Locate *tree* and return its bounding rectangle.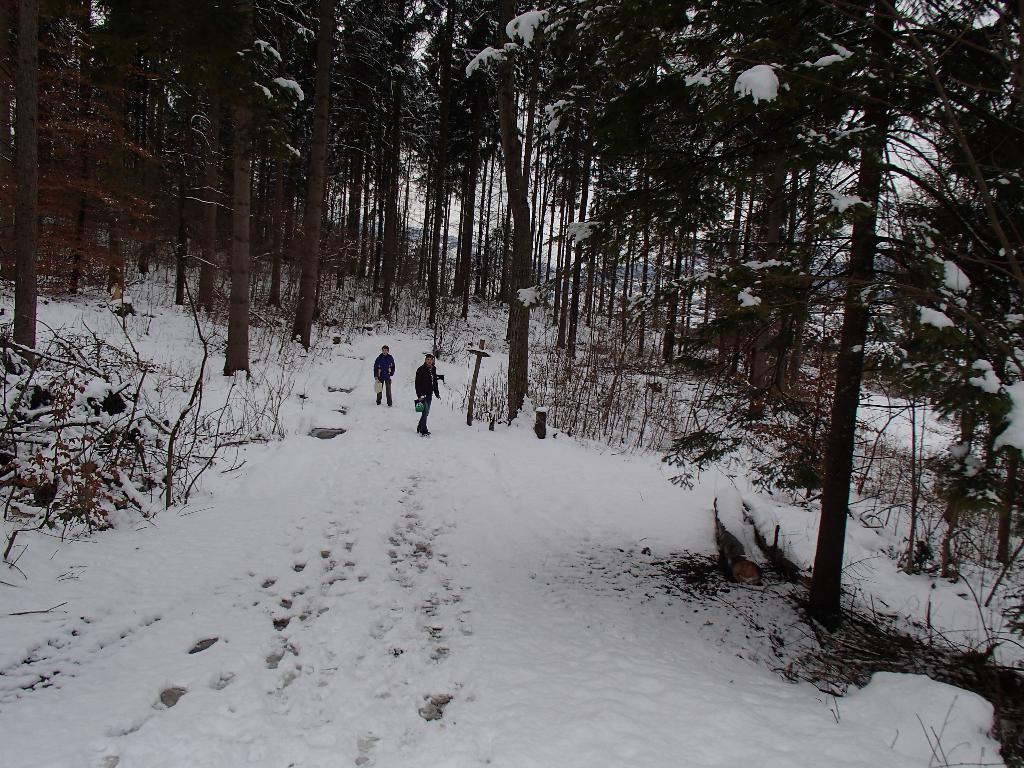
pyautogui.locateOnScreen(140, 3, 363, 377).
